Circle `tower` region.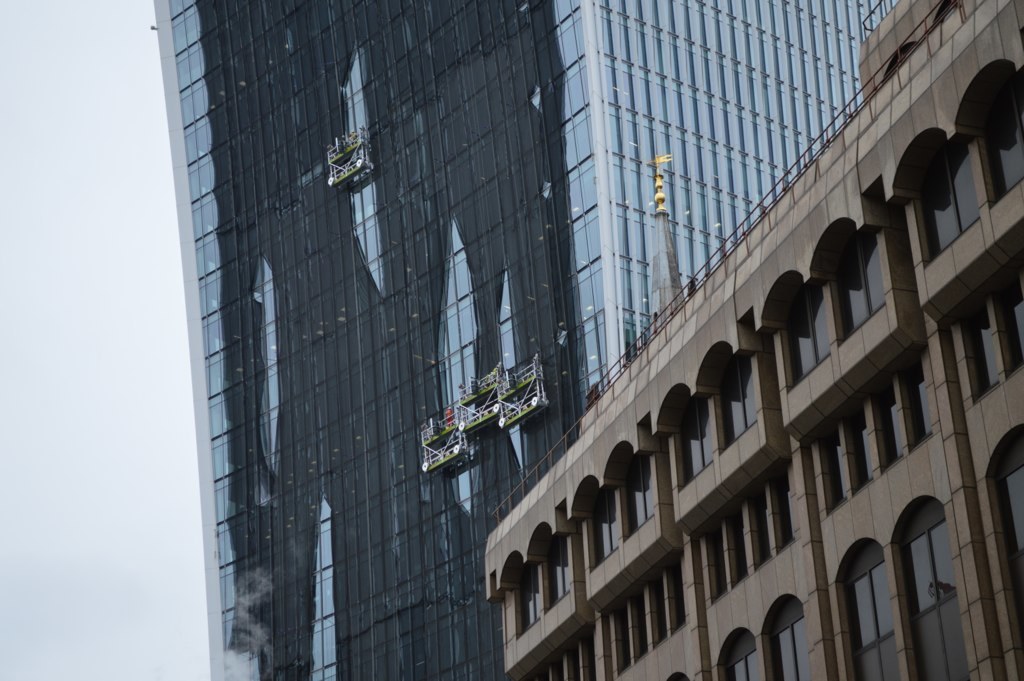
Region: [468,0,1021,680].
